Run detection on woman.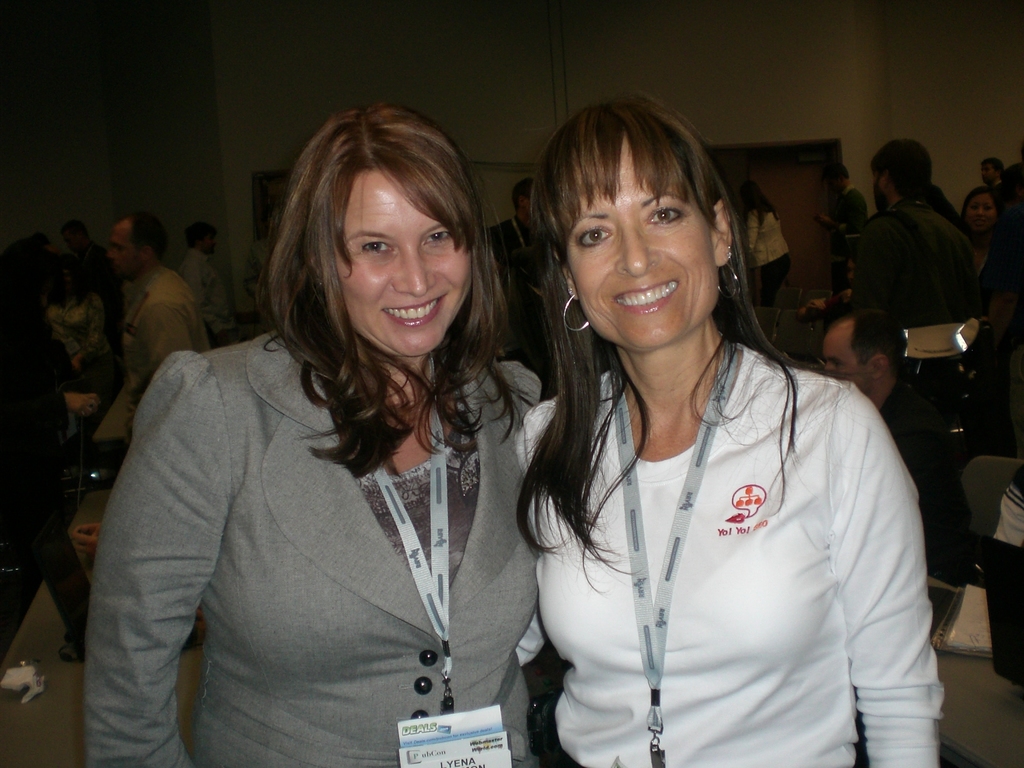
Result: <bbox>513, 83, 944, 767</bbox>.
